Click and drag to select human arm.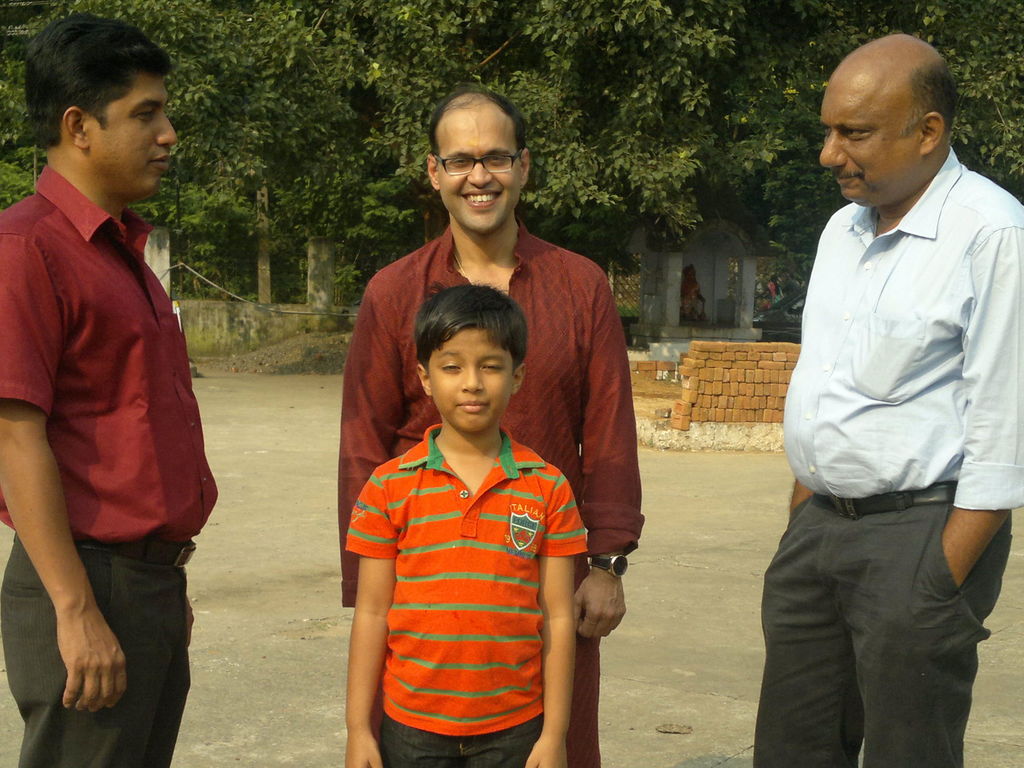
Selection: box=[943, 230, 1023, 586].
